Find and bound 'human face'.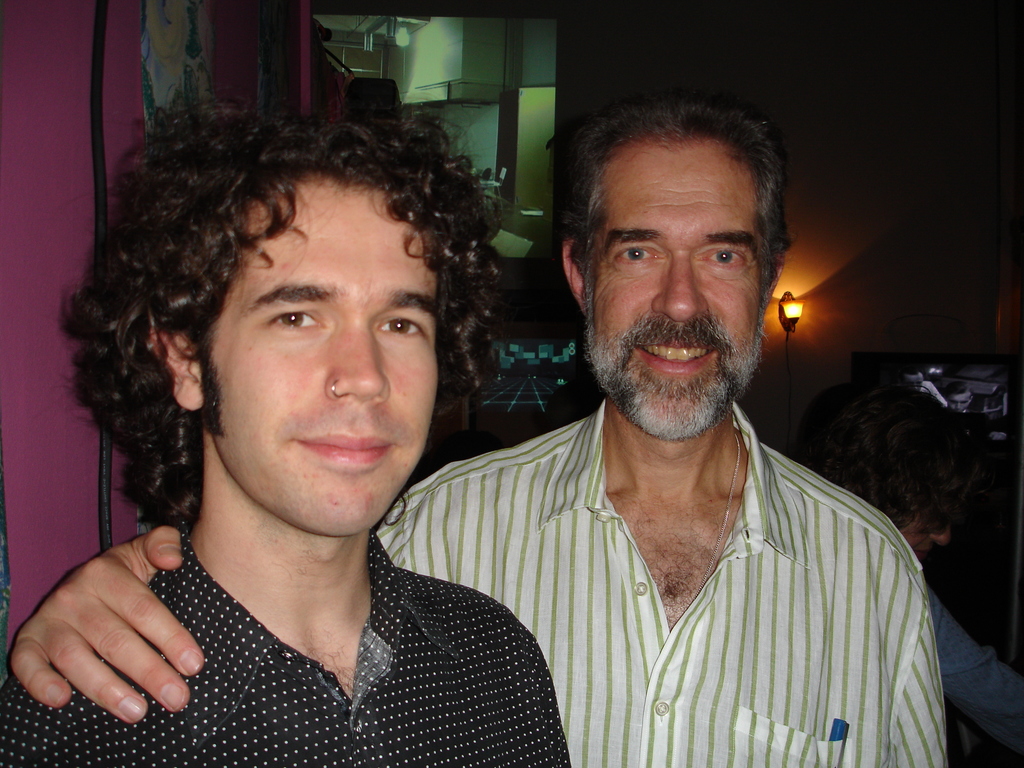
Bound: left=210, top=182, right=439, bottom=532.
